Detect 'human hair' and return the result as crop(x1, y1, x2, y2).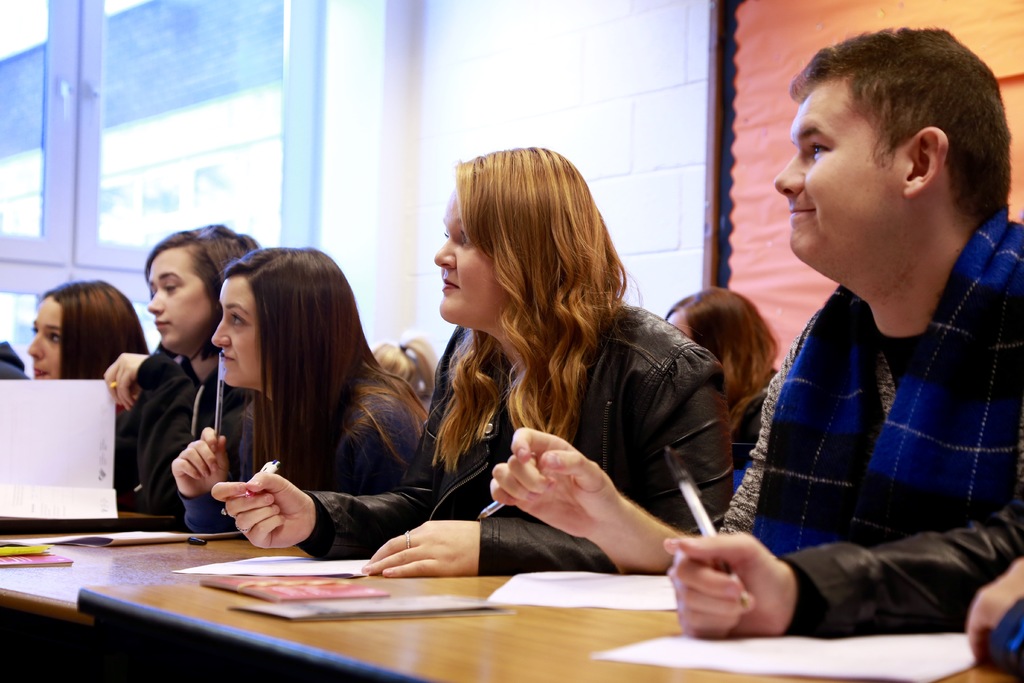
crop(36, 273, 148, 378).
